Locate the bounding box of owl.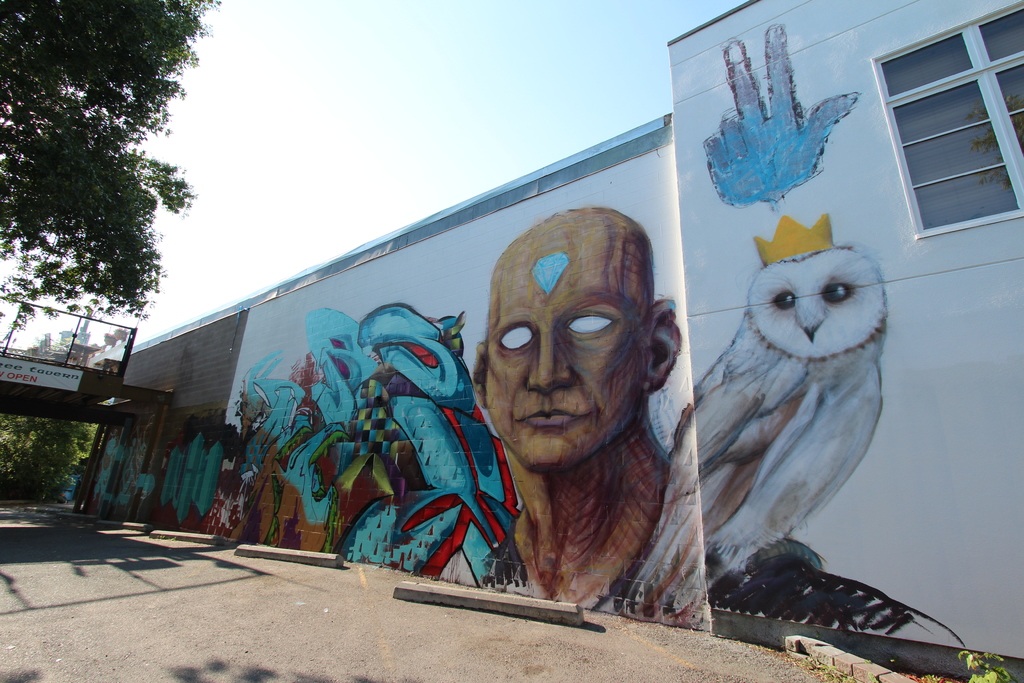
Bounding box: <bbox>630, 243, 891, 621</bbox>.
